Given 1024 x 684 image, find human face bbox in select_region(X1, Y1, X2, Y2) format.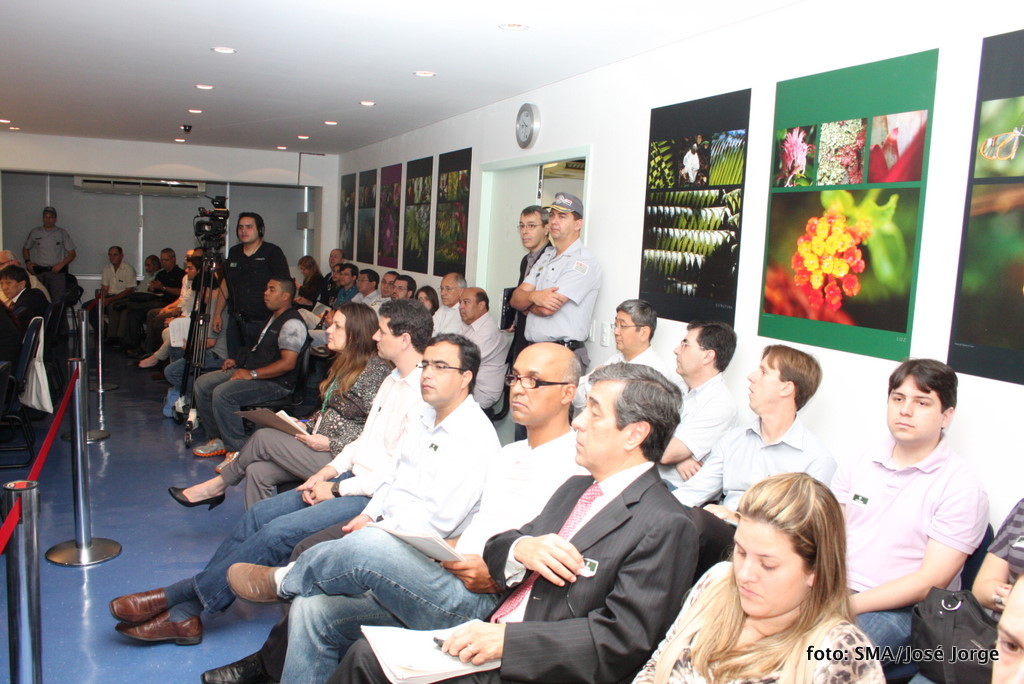
select_region(299, 265, 310, 274).
